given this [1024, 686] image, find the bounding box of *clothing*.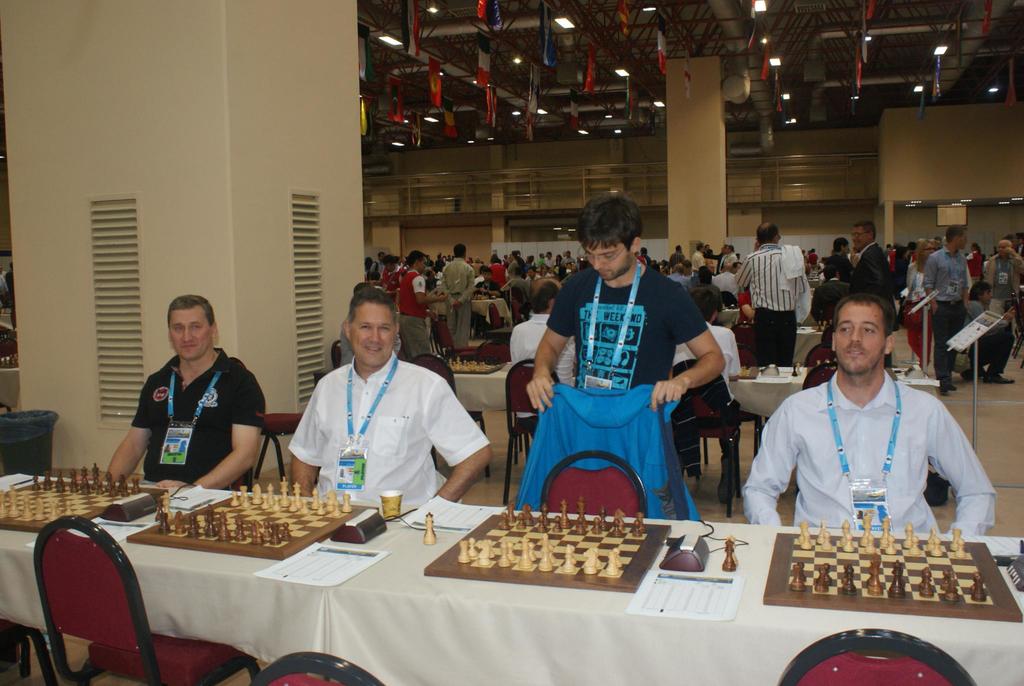
<box>980,252,1023,316</box>.
